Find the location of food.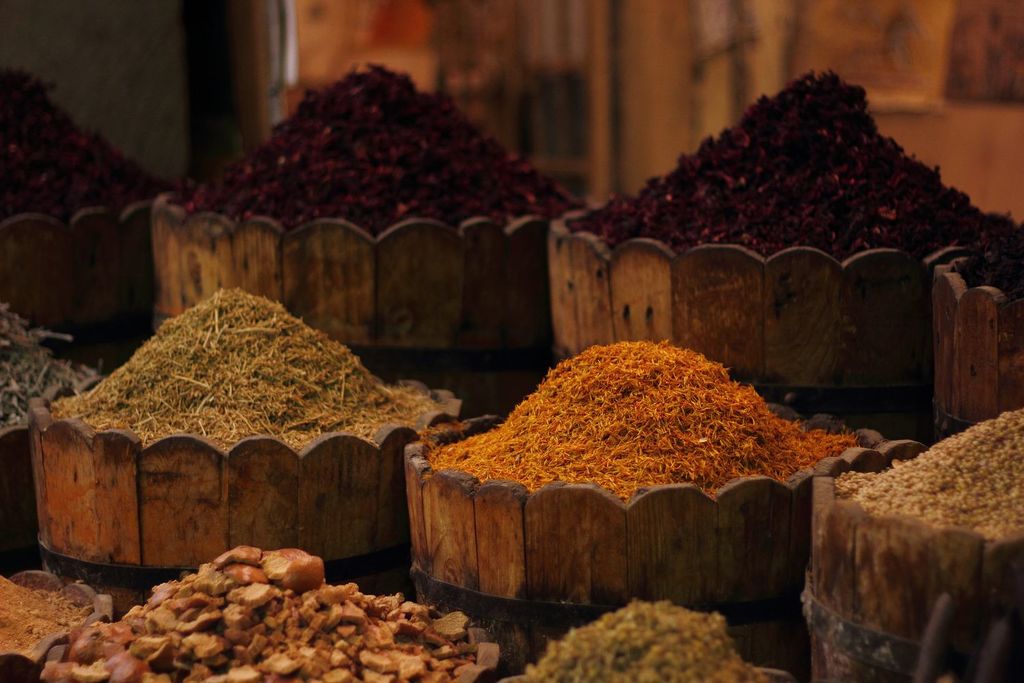
Location: bbox(49, 283, 438, 446).
